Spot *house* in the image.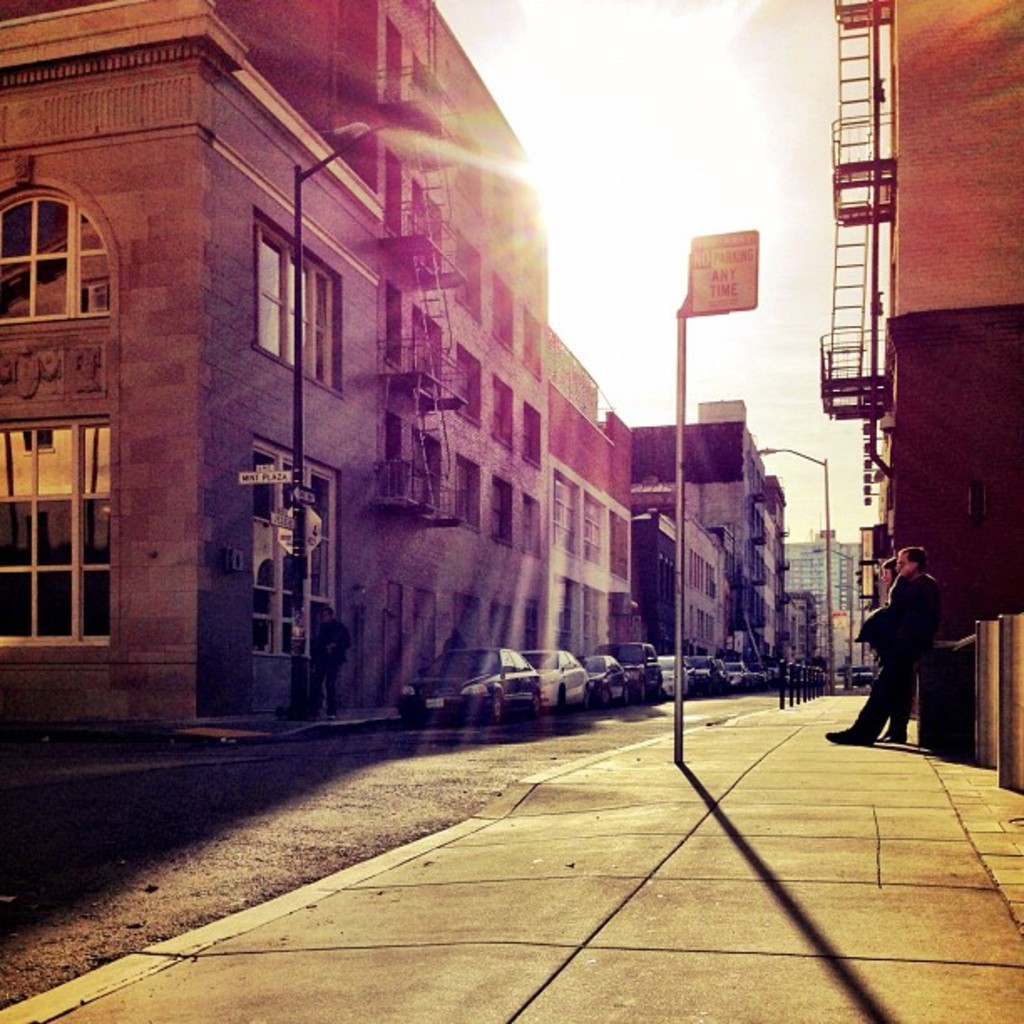
*house* found at BBox(37, 0, 713, 773).
